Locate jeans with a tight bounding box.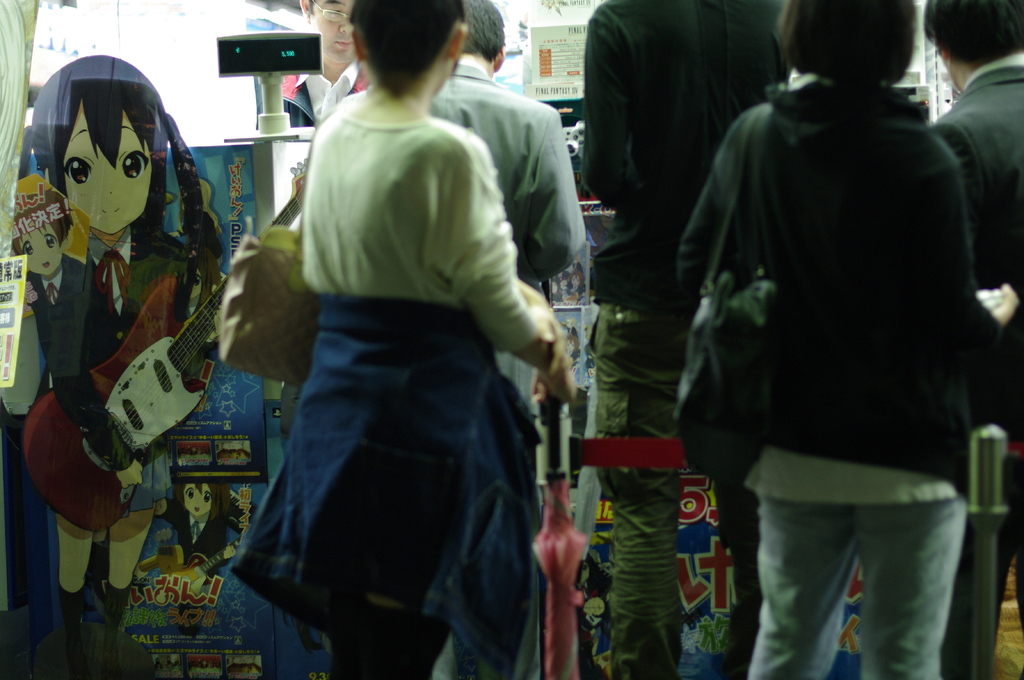
939,450,1023,679.
